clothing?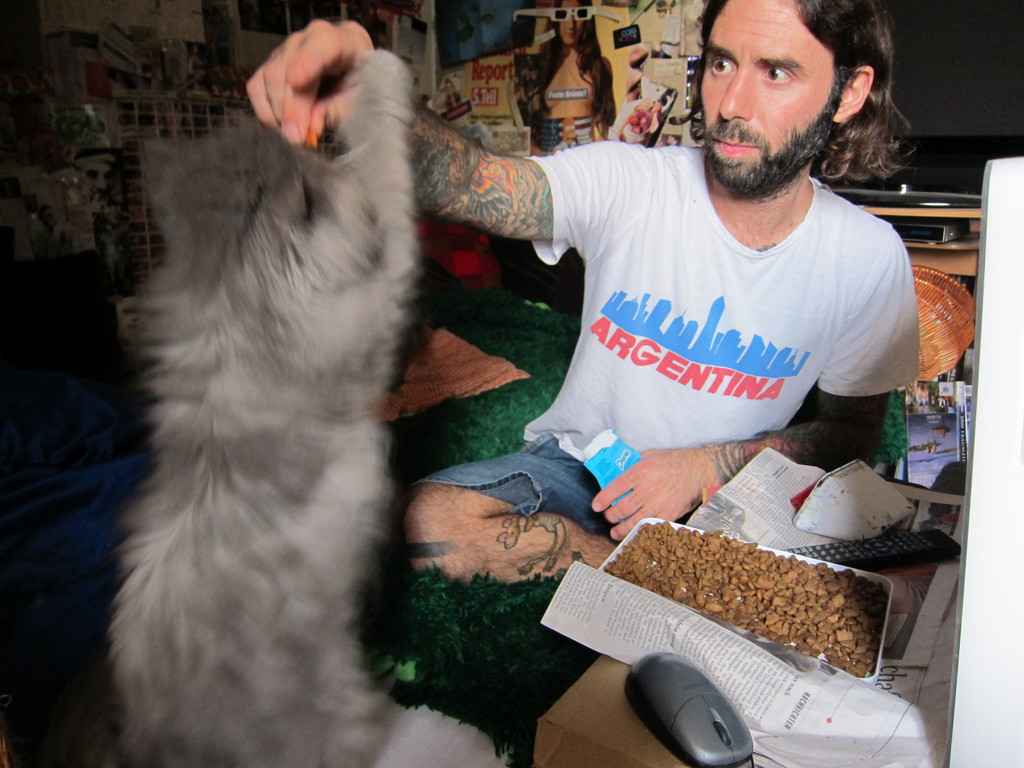
527, 27, 616, 161
